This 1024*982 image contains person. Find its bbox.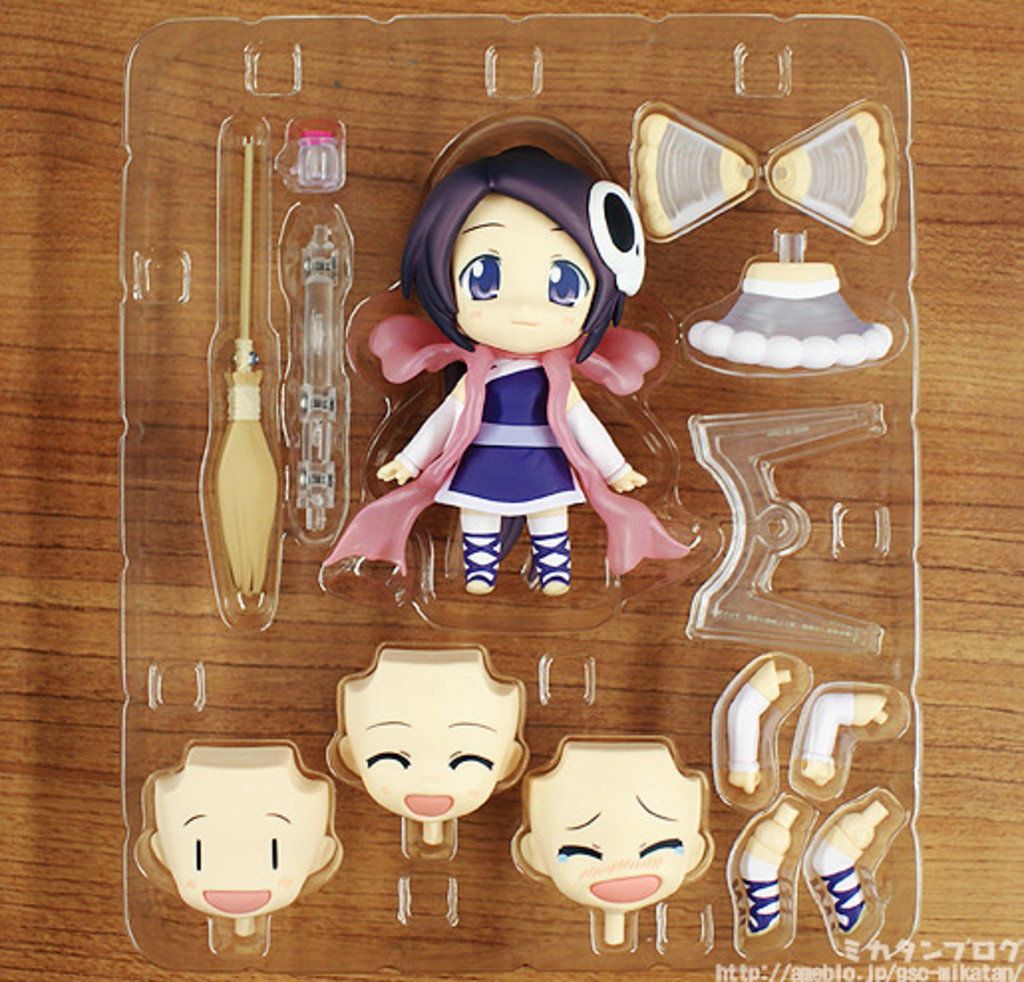
<bbox>145, 757, 342, 942</bbox>.
